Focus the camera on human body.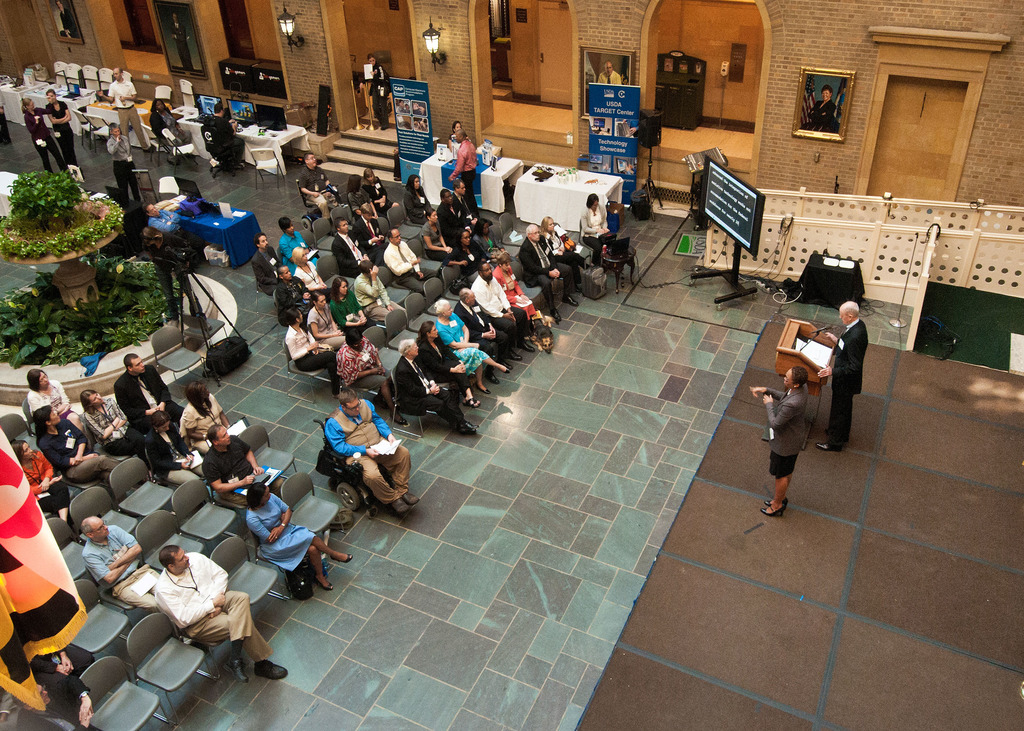
Focus region: l=147, t=412, r=200, b=492.
